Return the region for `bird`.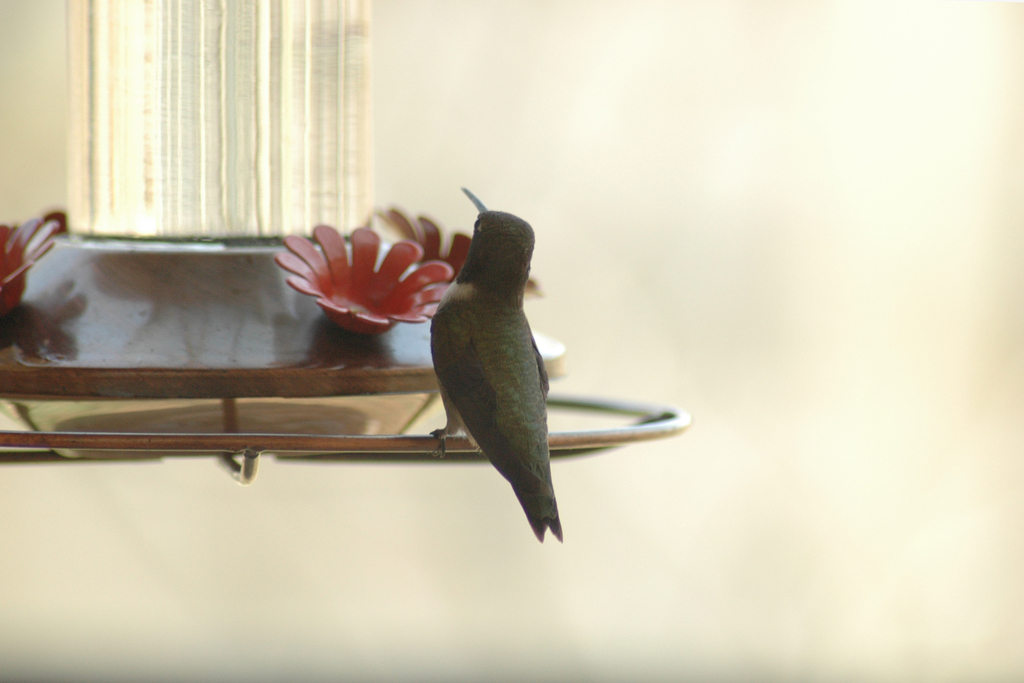
region(419, 183, 565, 546).
